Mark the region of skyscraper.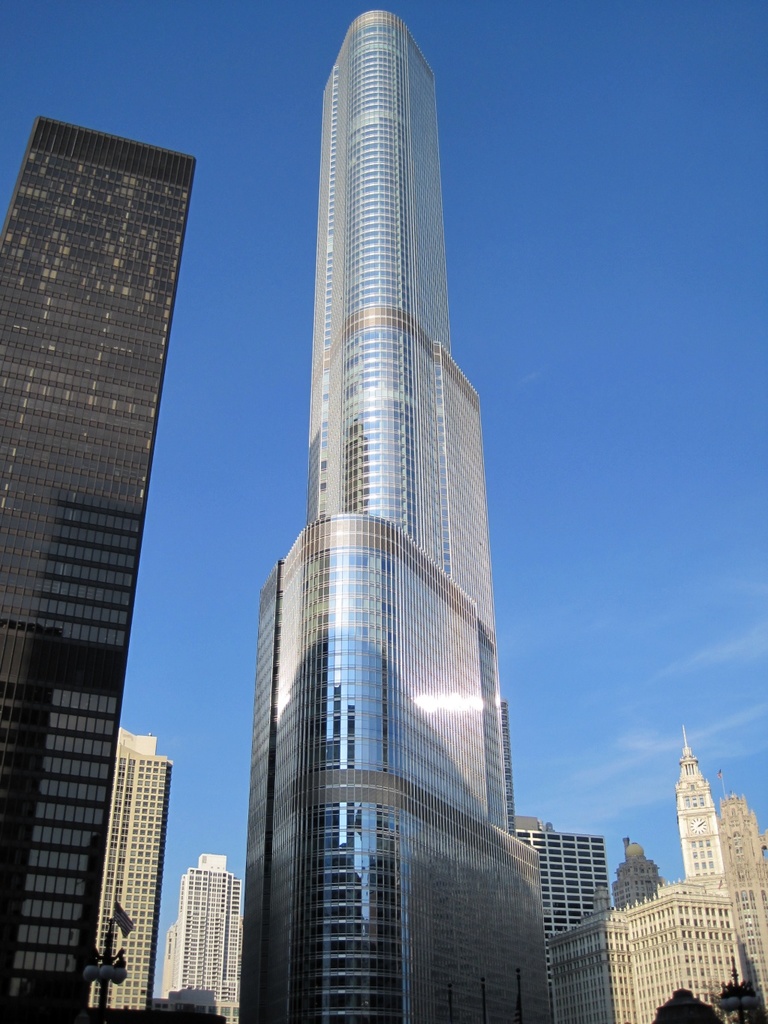
Region: x1=505 y1=821 x2=606 y2=947.
